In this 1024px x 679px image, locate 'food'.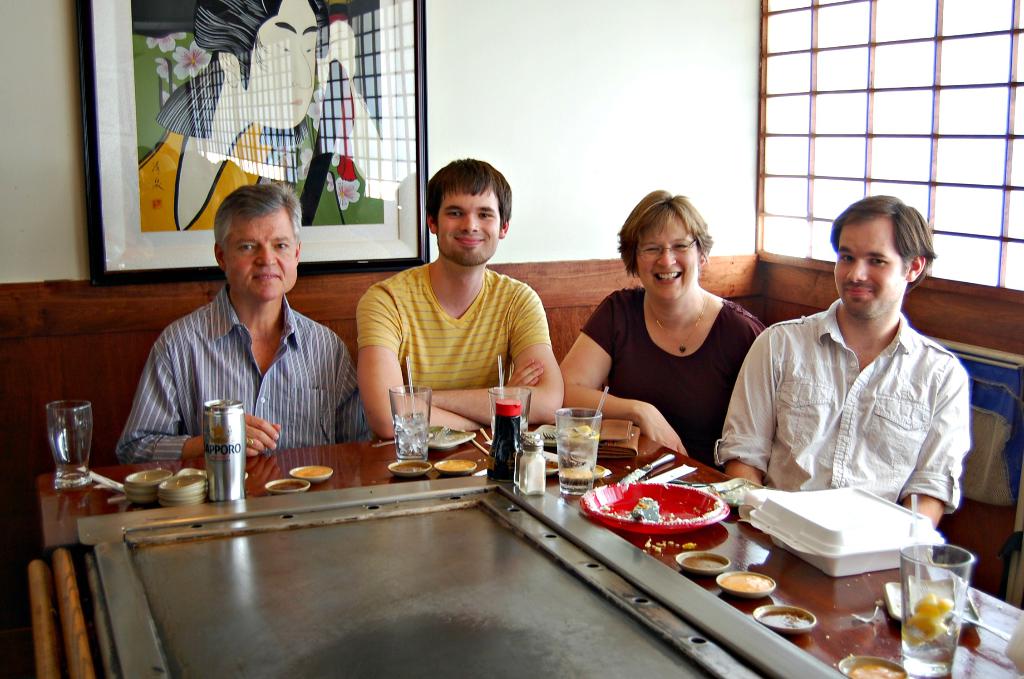
Bounding box: <box>265,478,306,492</box>.
